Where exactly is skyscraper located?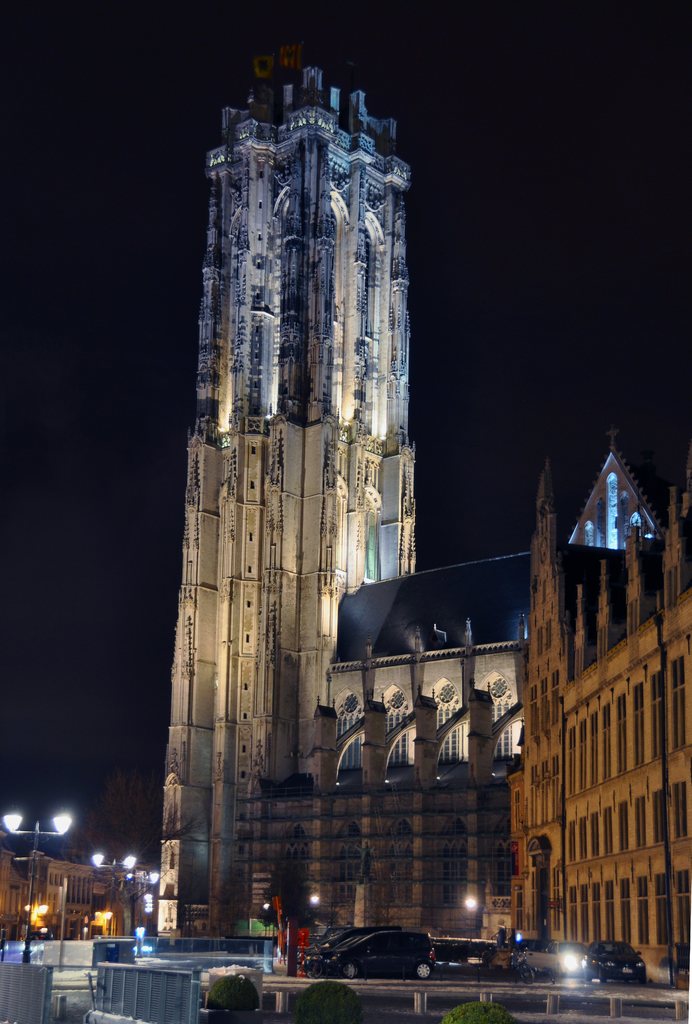
Its bounding box is {"left": 271, "top": 433, "right": 691, "bottom": 979}.
